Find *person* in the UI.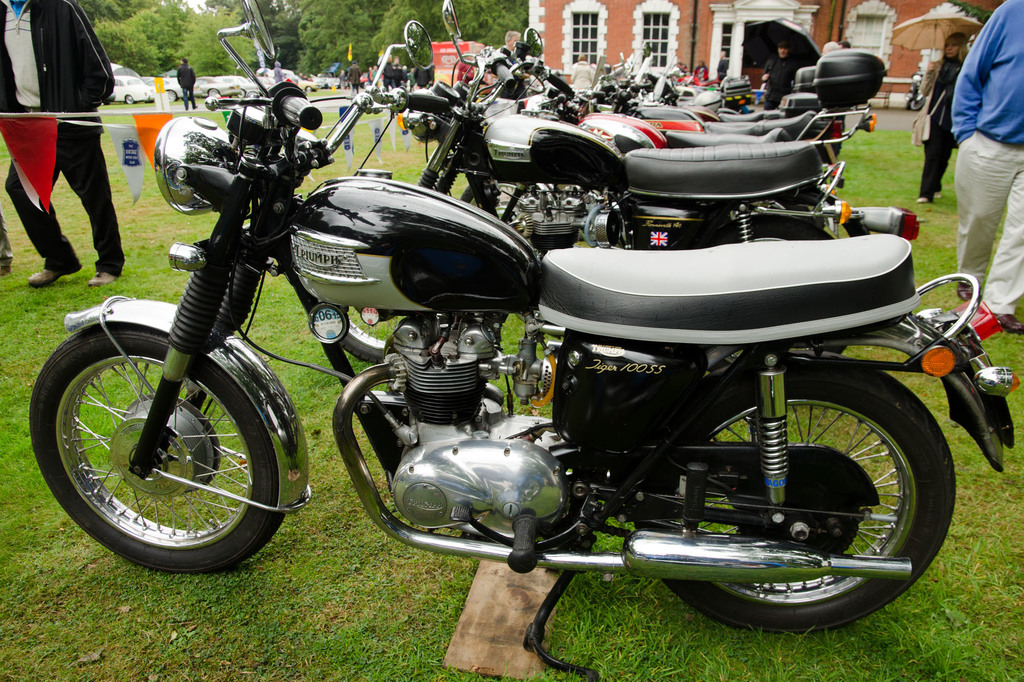
UI element at Rect(349, 61, 361, 93).
